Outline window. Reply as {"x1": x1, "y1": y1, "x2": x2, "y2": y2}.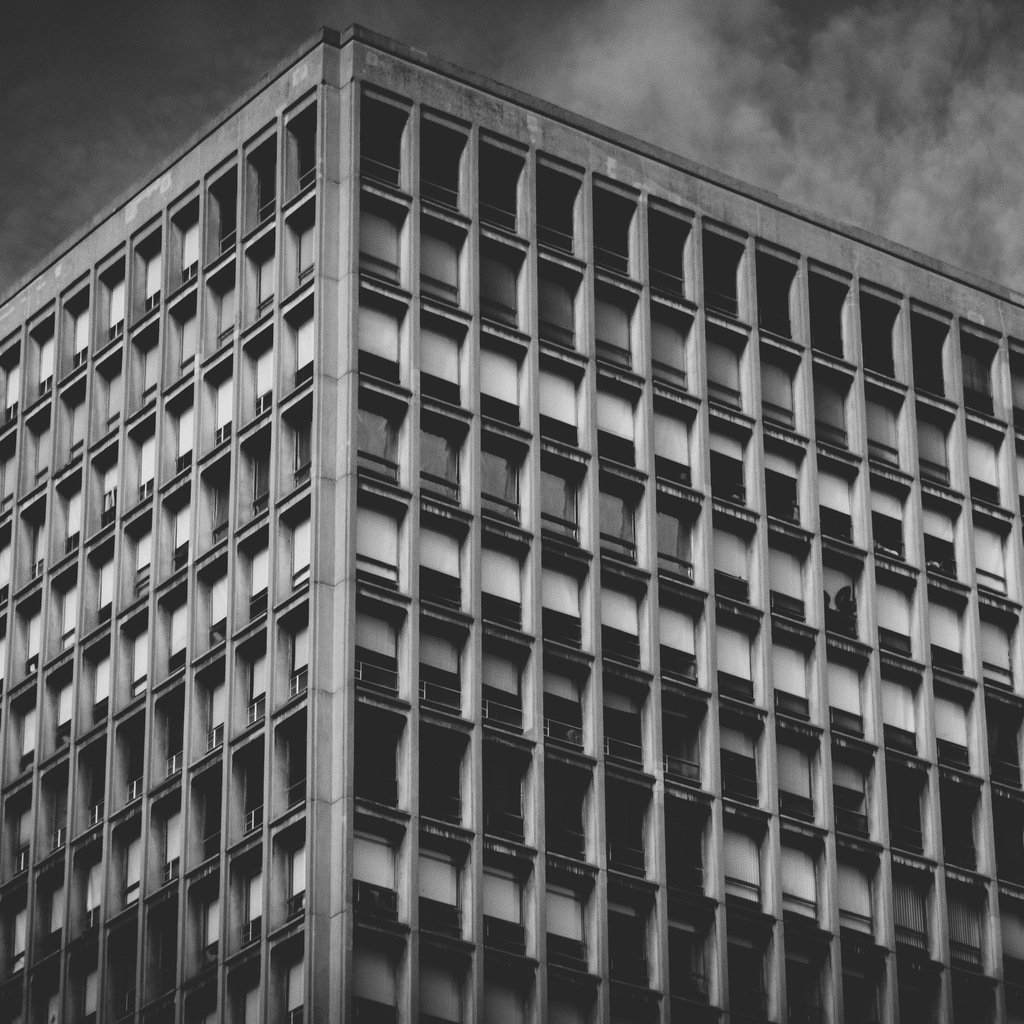
{"x1": 762, "y1": 435, "x2": 807, "y2": 538}.
